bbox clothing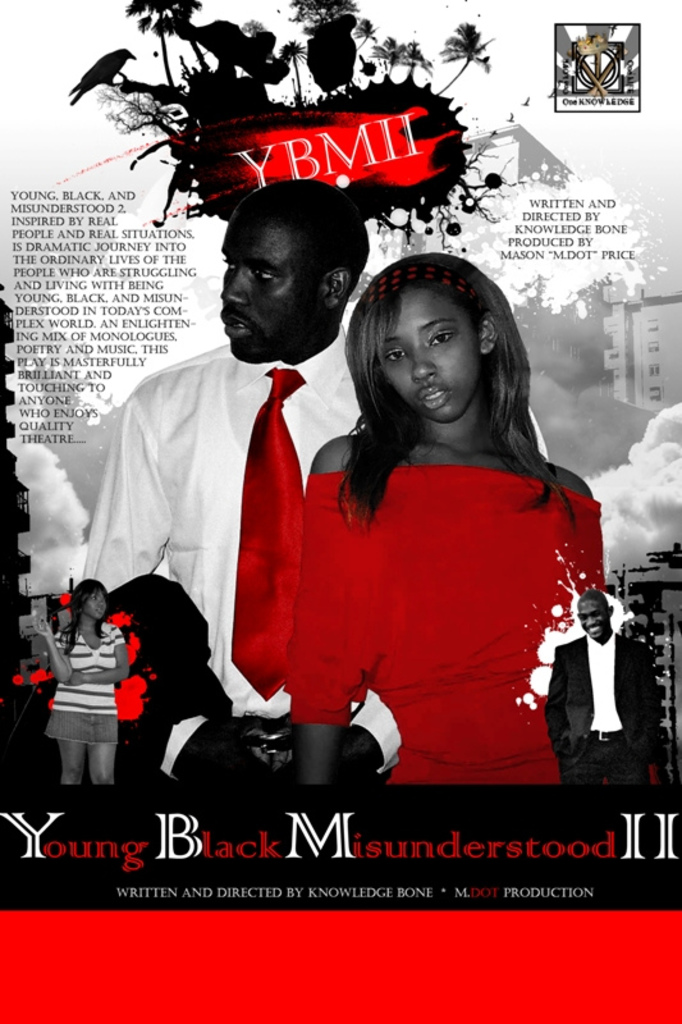
crop(81, 316, 393, 764)
